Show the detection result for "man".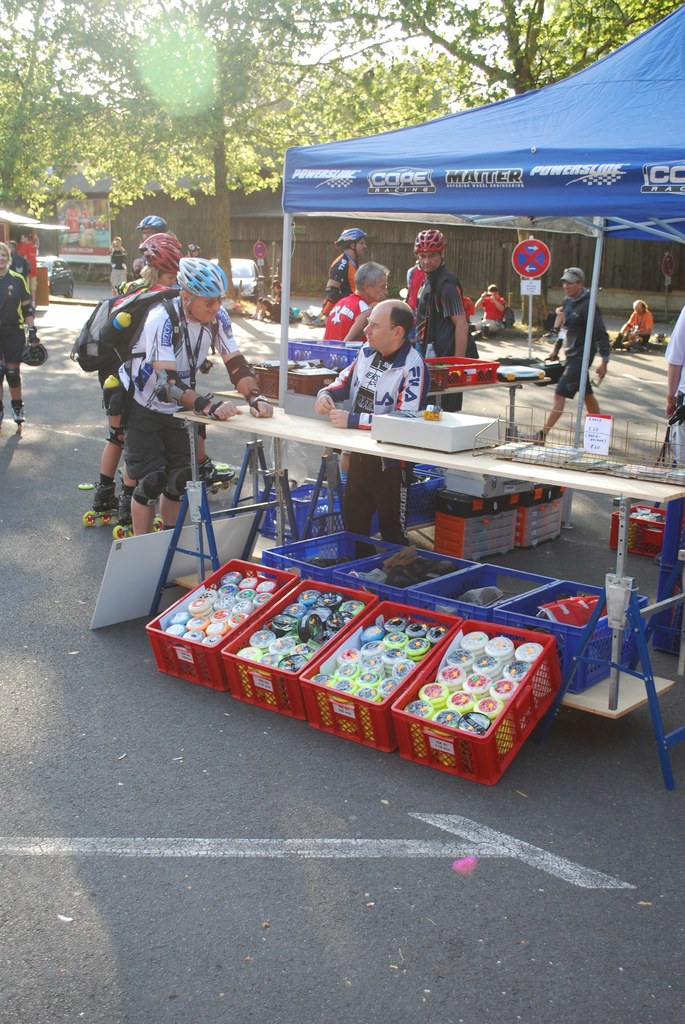
bbox=(476, 285, 507, 337).
